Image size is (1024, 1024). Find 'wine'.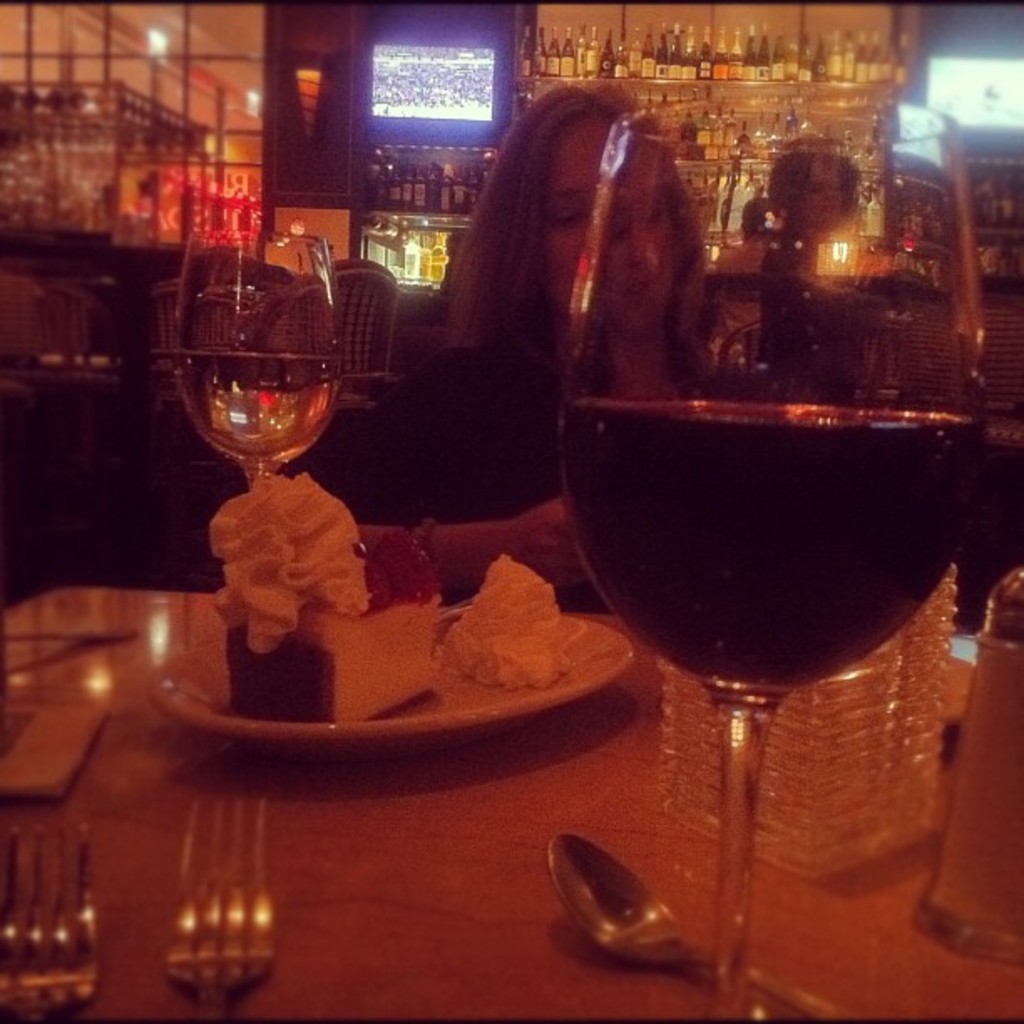
box=[395, 84, 980, 970].
